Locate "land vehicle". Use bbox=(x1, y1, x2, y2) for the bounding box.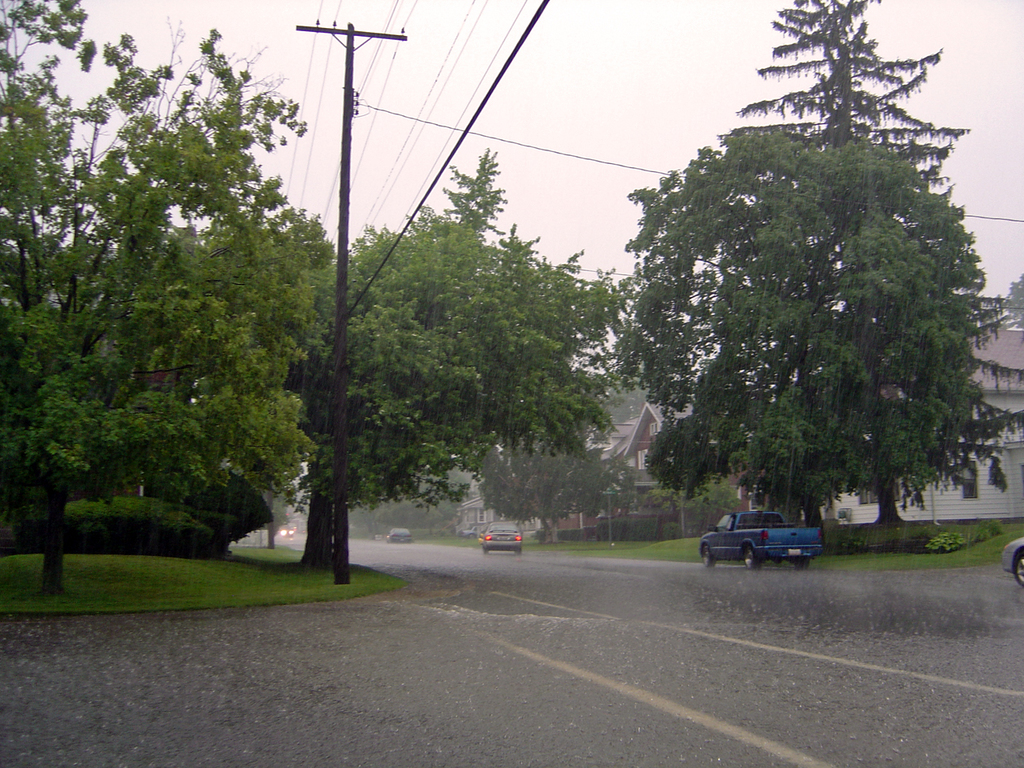
bbox=(999, 535, 1023, 587).
